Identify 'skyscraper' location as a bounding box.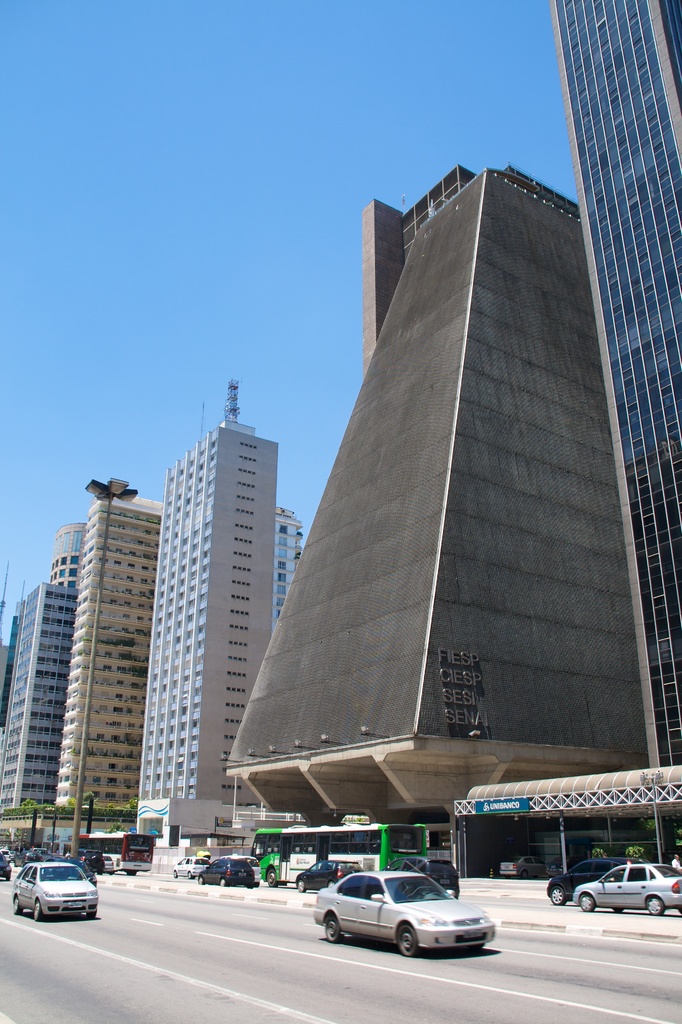
region(0, 530, 74, 845).
